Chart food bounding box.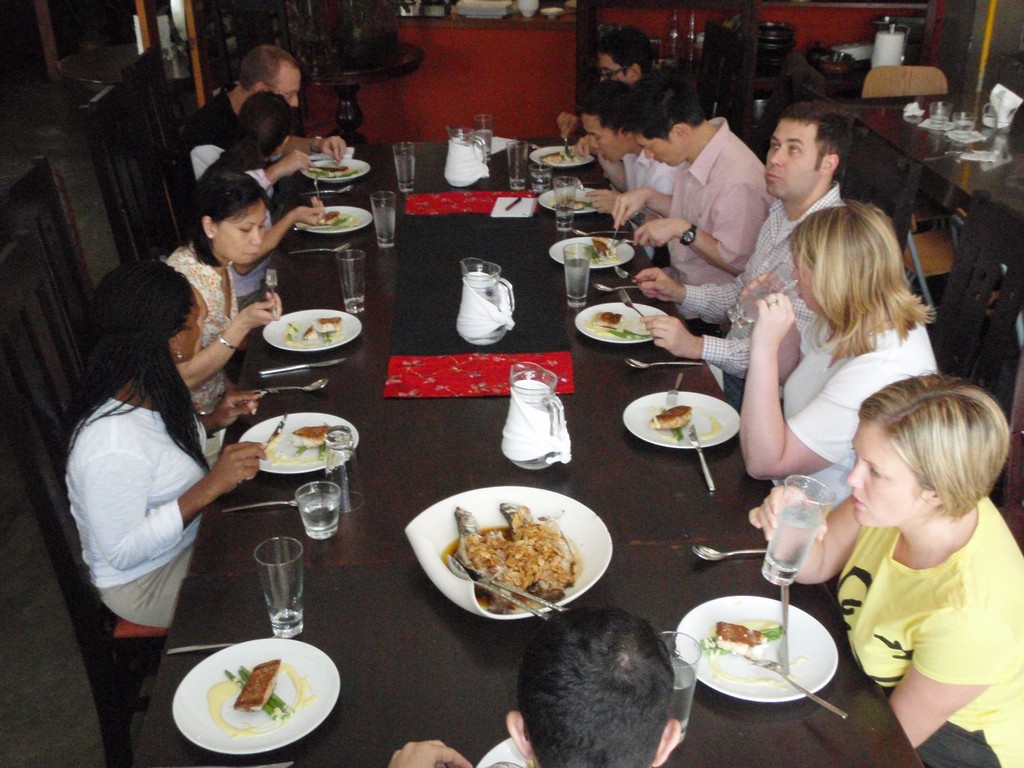
Charted: 651 401 693 431.
